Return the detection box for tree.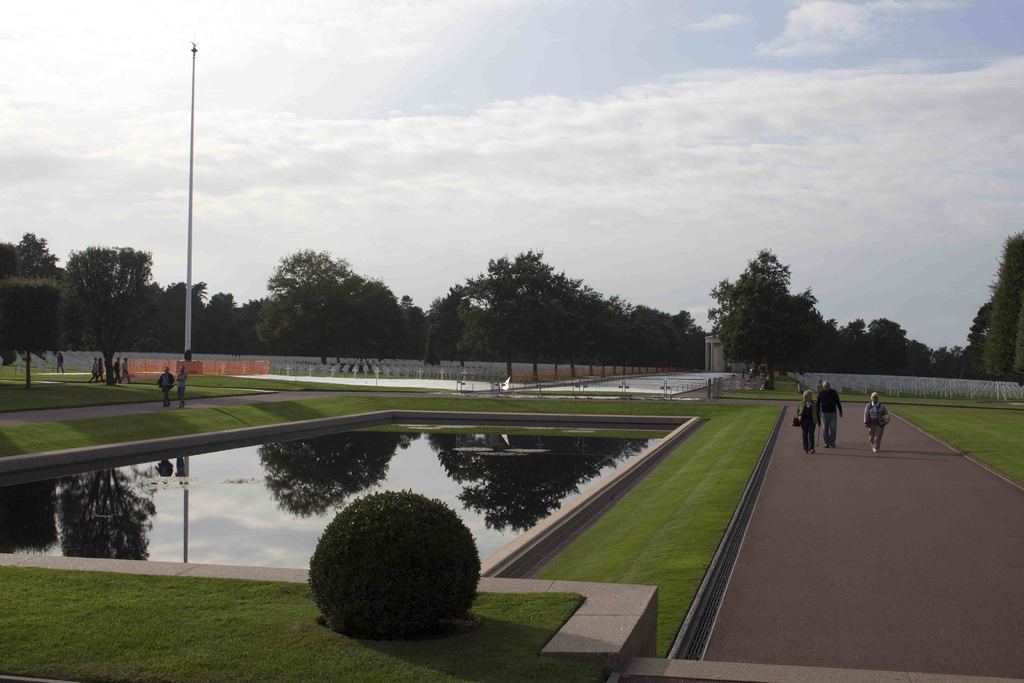
x1=251, y1=248, x2=433, y2=353.
